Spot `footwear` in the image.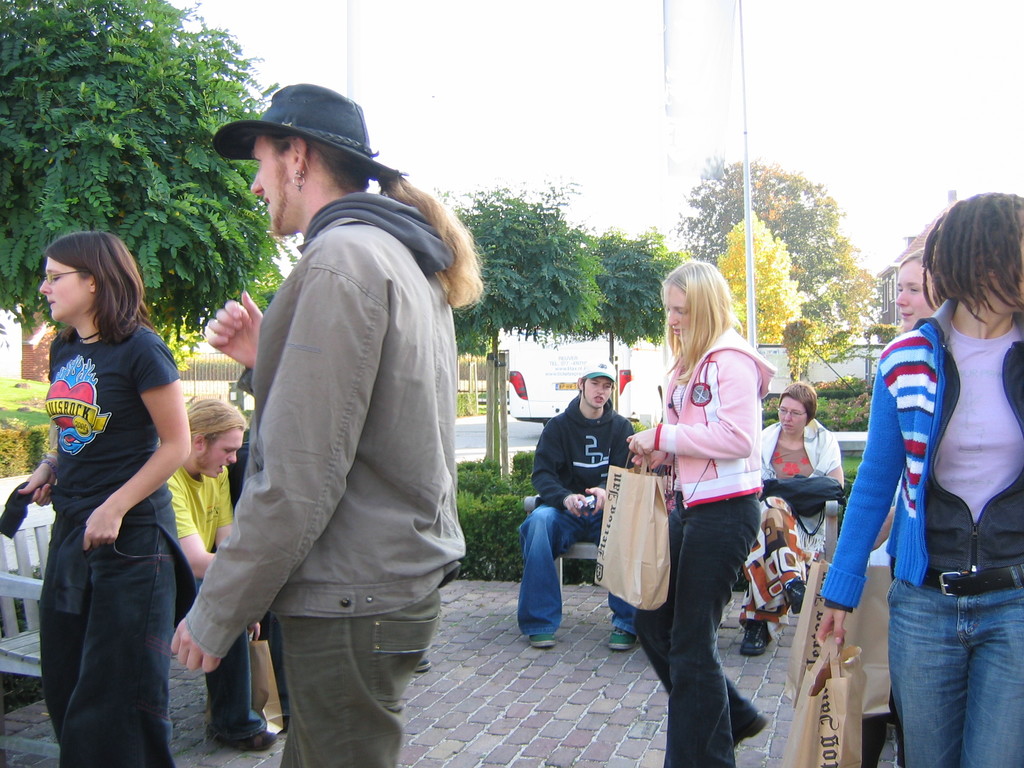
`footwear` found at {"left": 609, "top": 627, "right": 637, "bottom": 653}.
